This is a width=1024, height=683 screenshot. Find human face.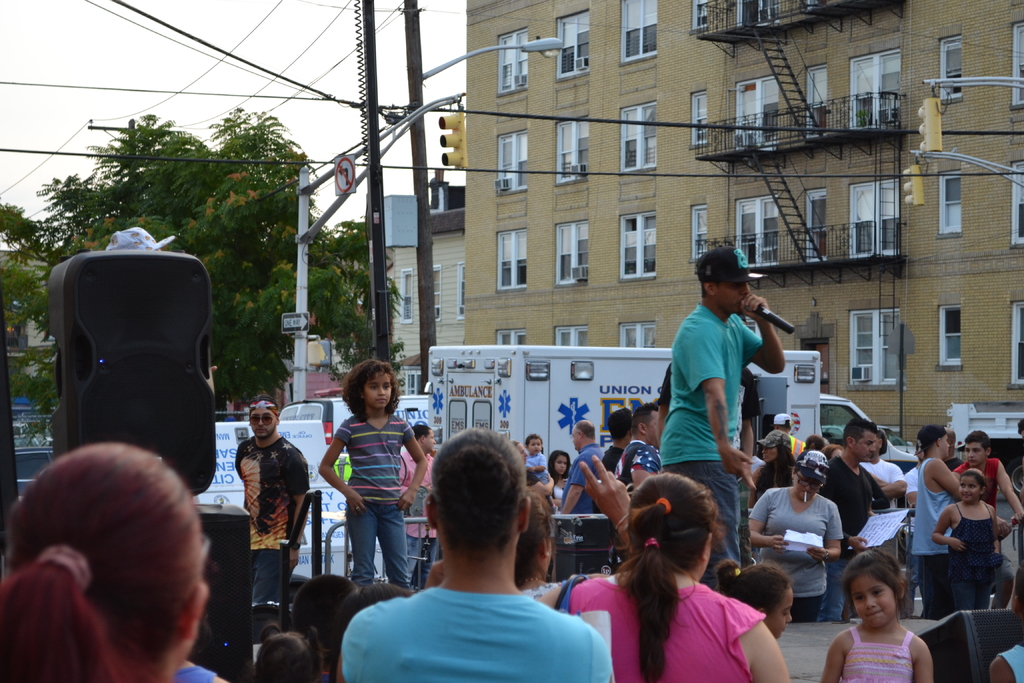
Bounding box: detection(419, 424, 431, 446).
